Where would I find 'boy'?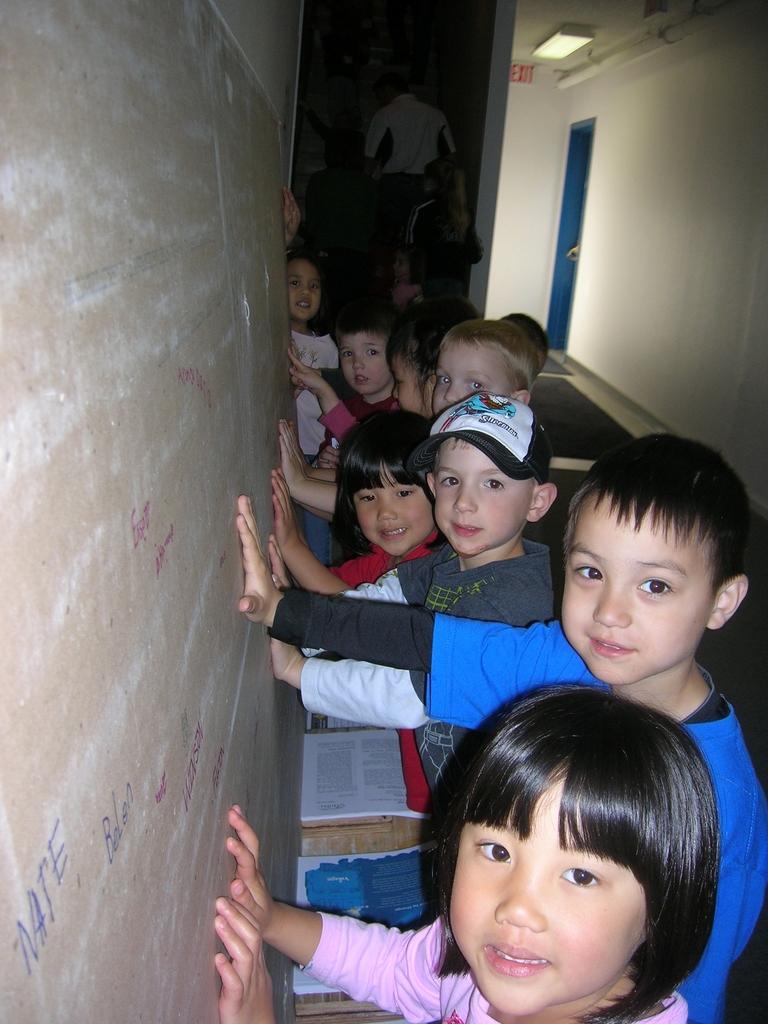
At pyautogui.locateOnScreen(275, 319, 539, 516).
